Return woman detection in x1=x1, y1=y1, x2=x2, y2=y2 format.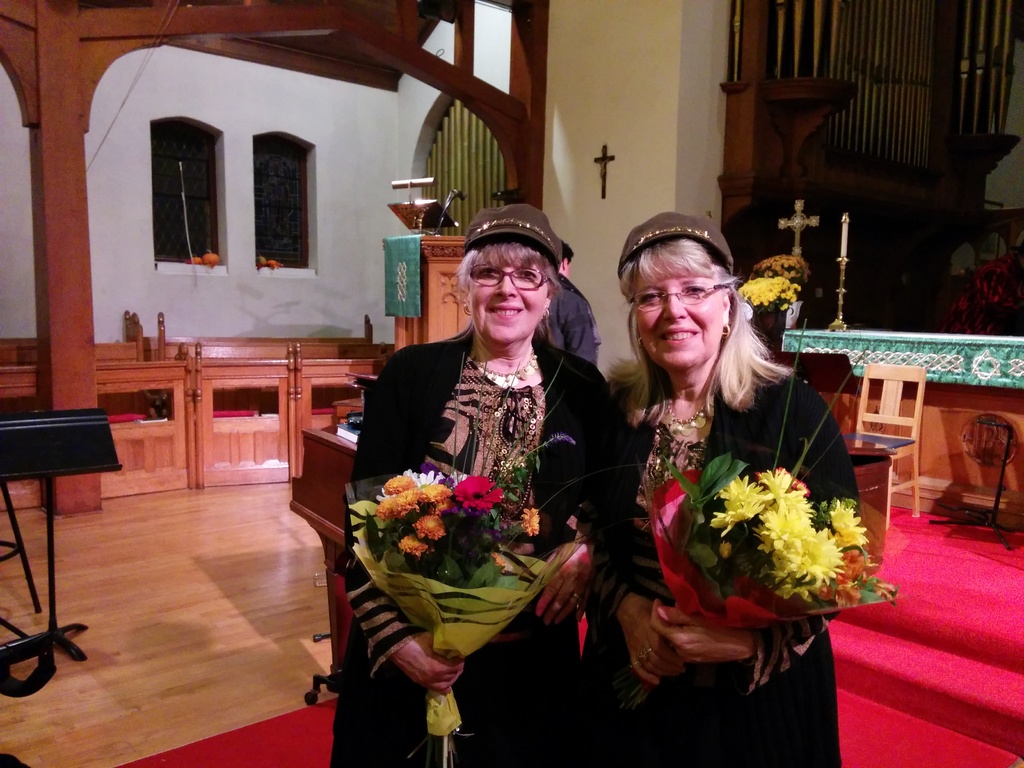
x1=591, y1=221, x2=859, y2=747.
